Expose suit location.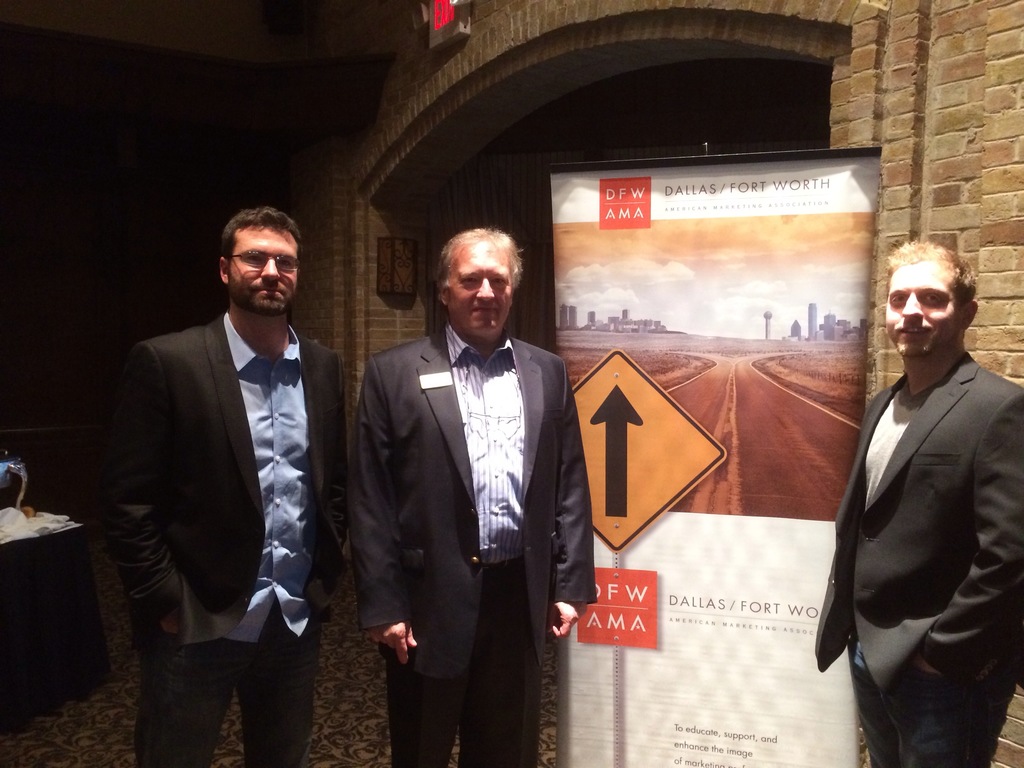
Exposed at [x1=815, y1=353, x2=1023, y2=767].
